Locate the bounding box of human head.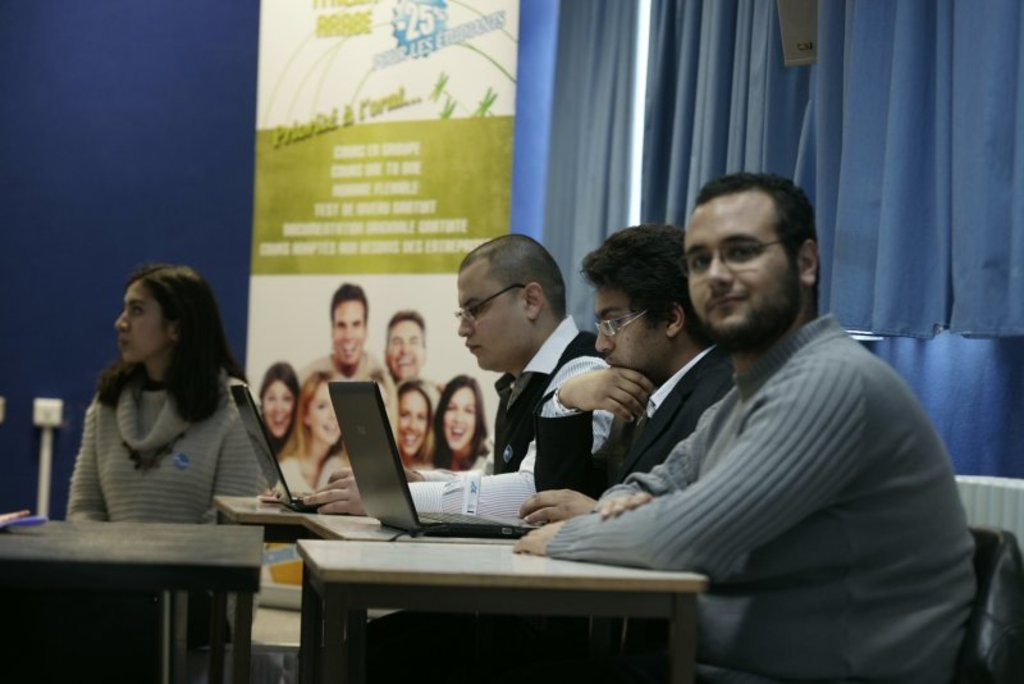
Bounding box: (328,278,367,364).
